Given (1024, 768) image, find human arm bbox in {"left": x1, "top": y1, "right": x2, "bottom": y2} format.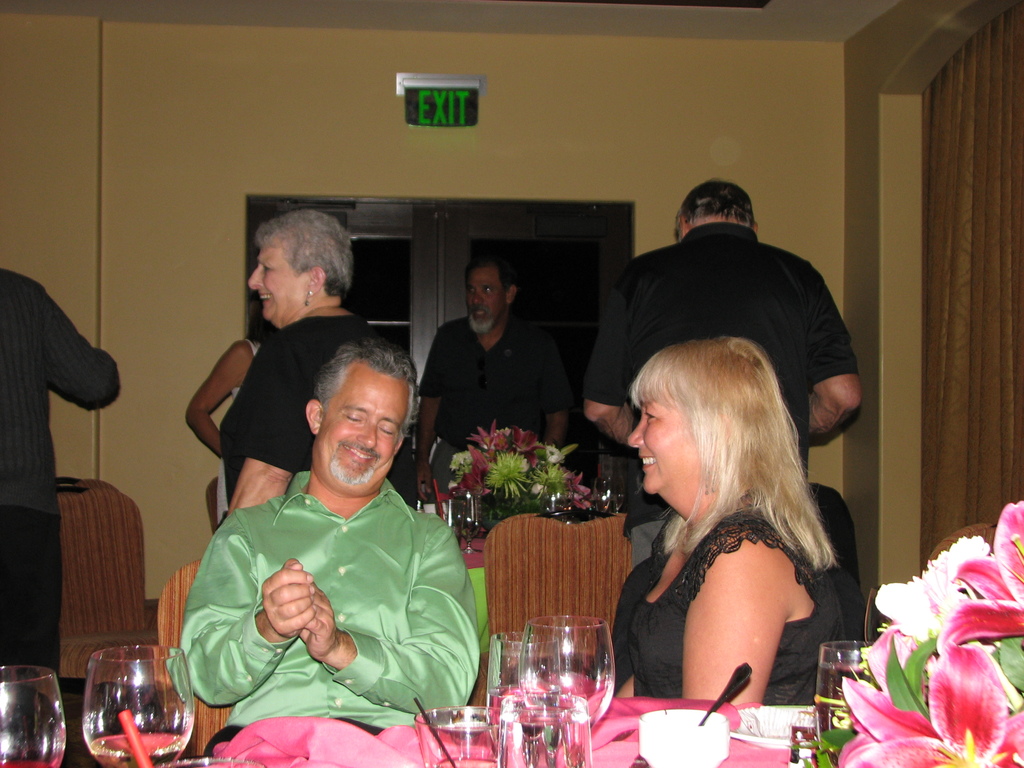
{"left": 541, "top": 341, "right": 572, "bottom": 455}.
